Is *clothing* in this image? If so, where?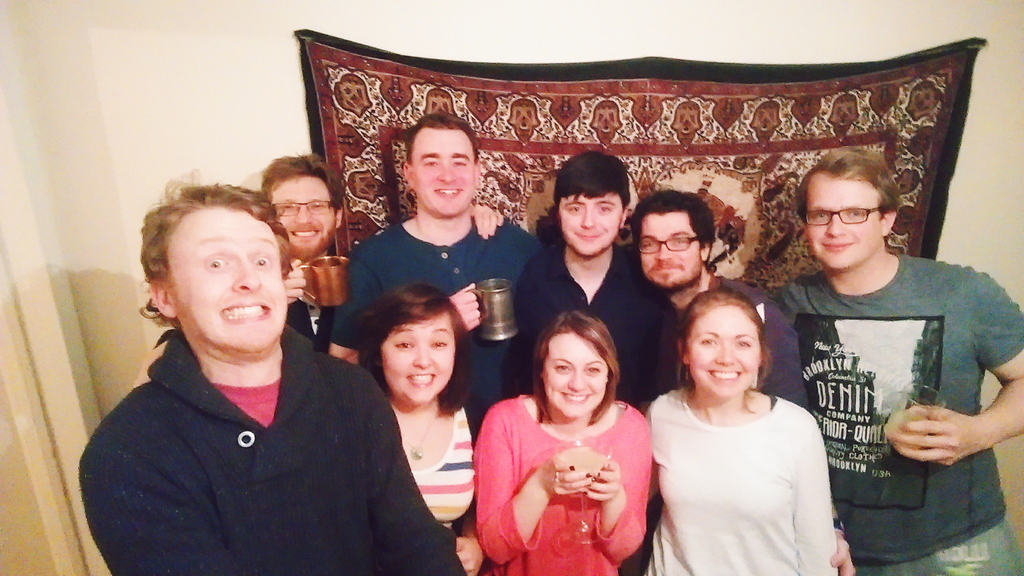
Yes, at (77, 330, 470, 575).
